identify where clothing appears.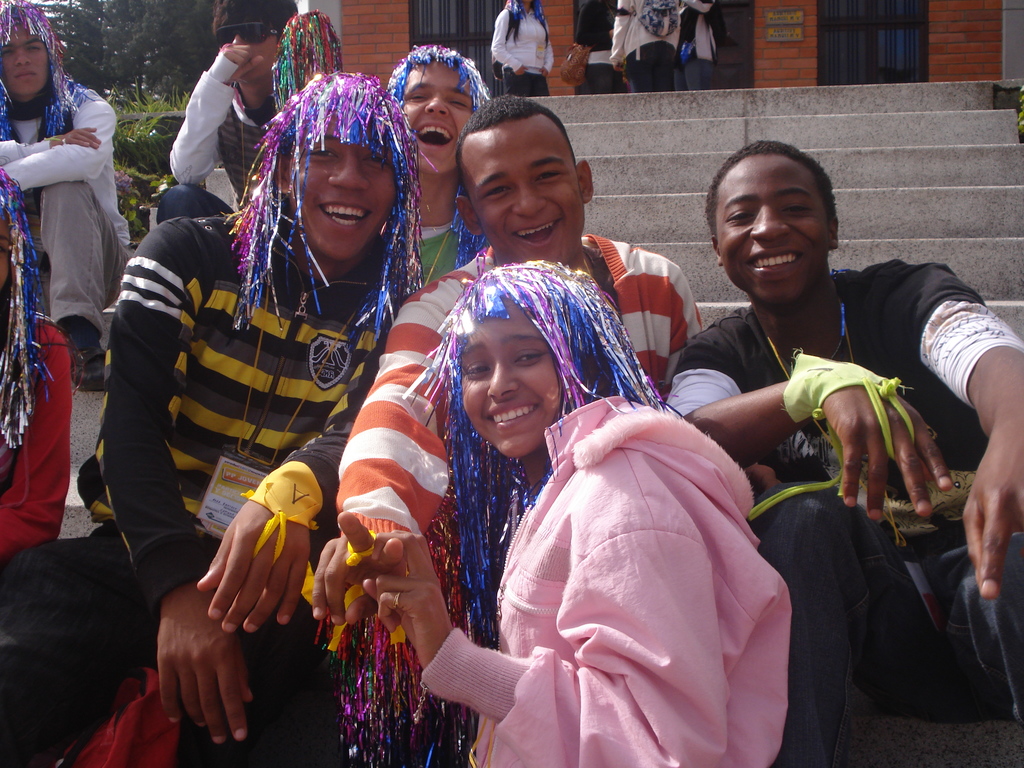
Appears at <bbox>0, 319, 72, 562</bbox>.
